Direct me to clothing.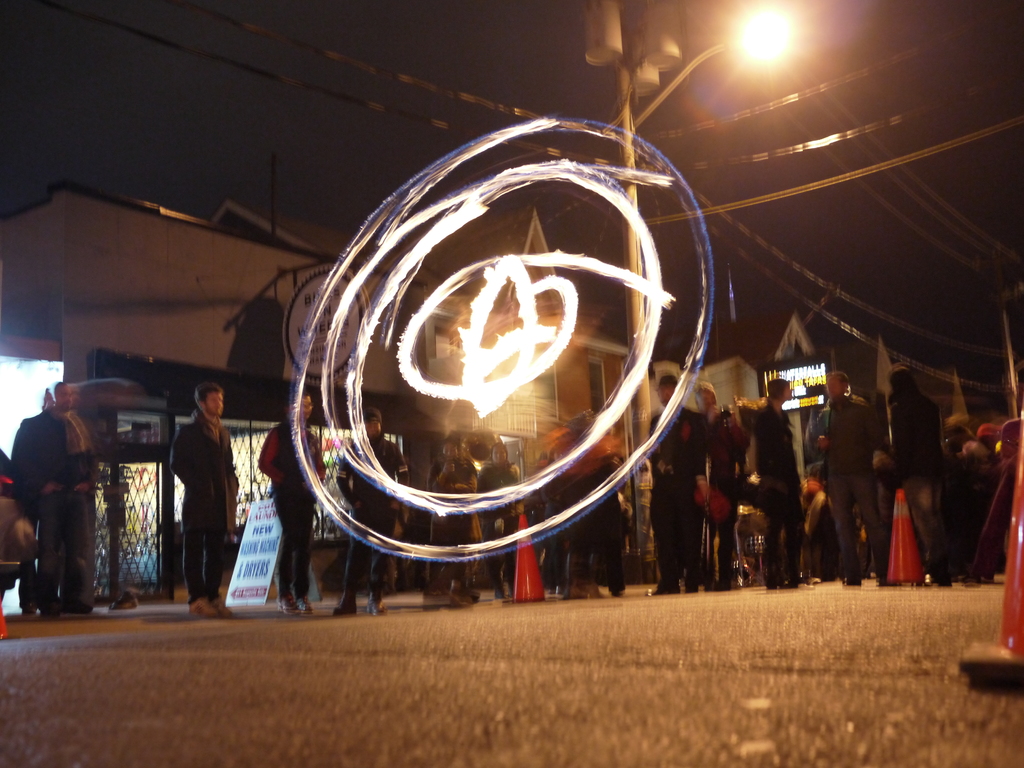
Direction: region(253, 419, 328, 600).
